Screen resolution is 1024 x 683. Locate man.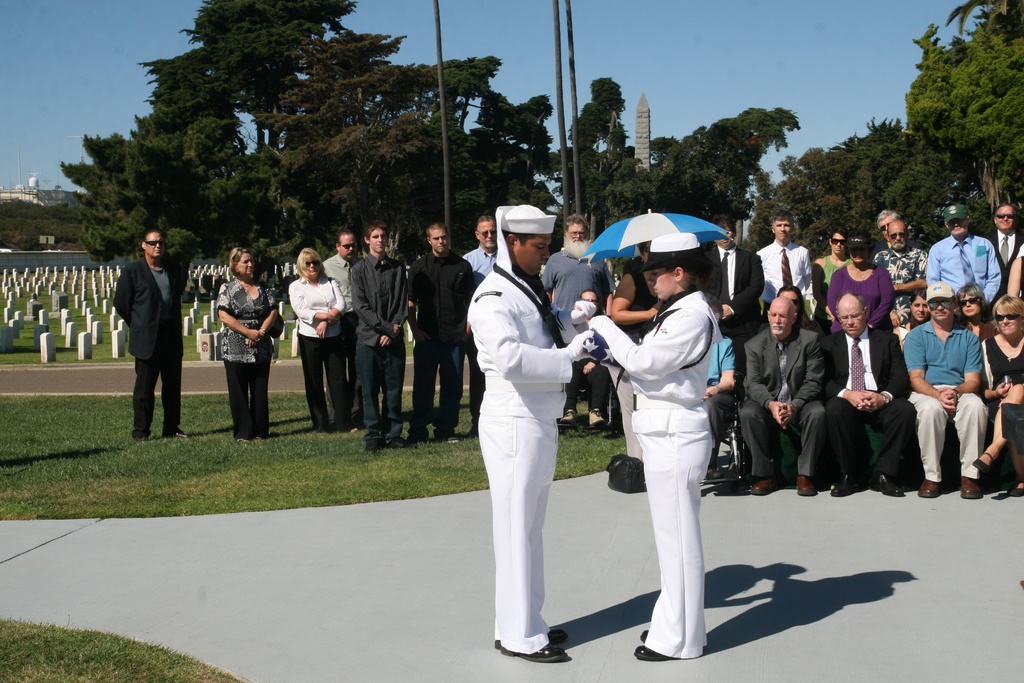
bbox(110, 218, 180, 440).
